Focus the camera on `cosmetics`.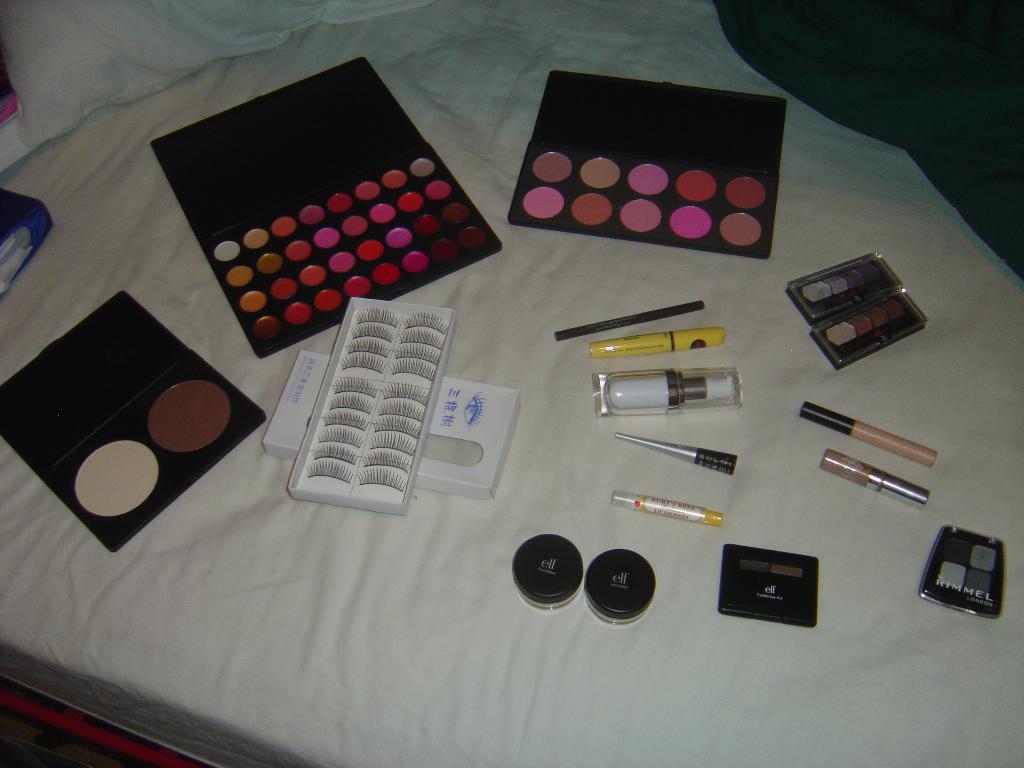
Focus region: {"x1": 856, "y1": 264, "x2": 877, "y2": 287}.
